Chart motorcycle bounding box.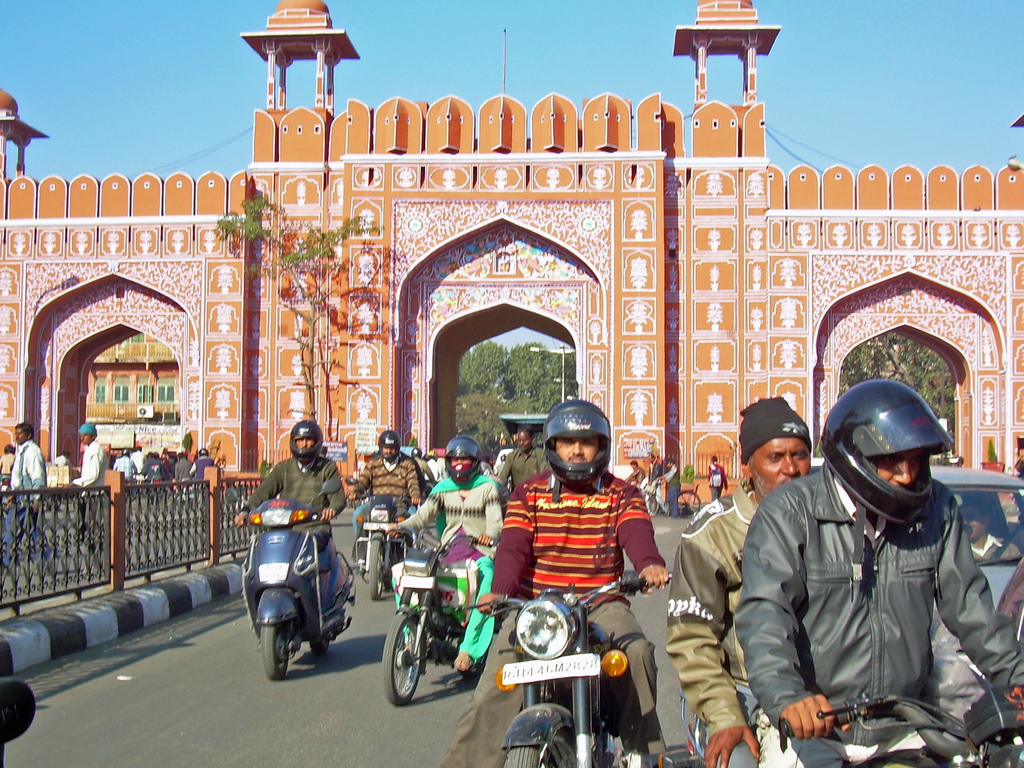
Charted: (x1=680, y1=689, x2=1023, y2=767).
